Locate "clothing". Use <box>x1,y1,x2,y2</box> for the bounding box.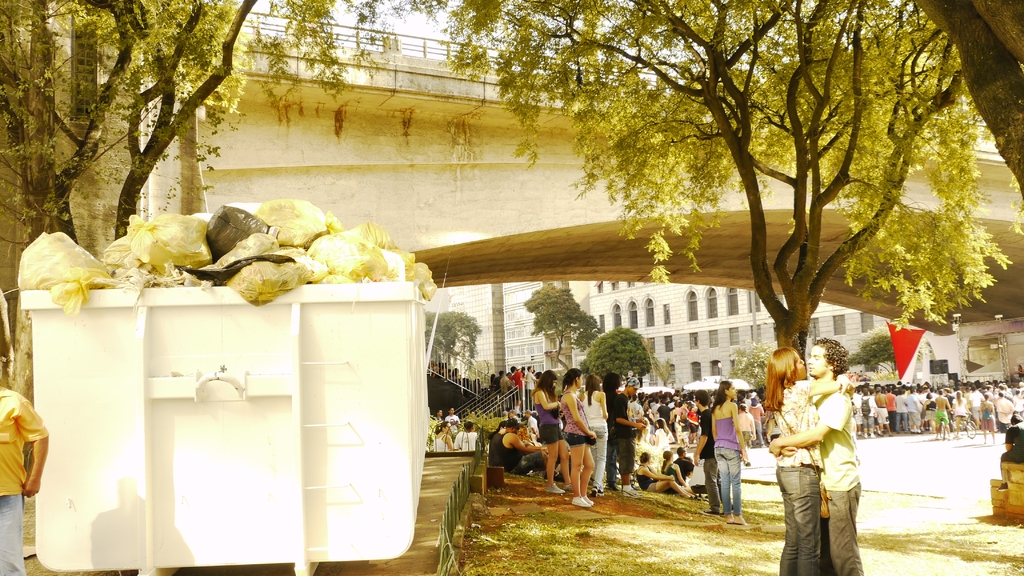
<box>0,389,47,575</box>.
